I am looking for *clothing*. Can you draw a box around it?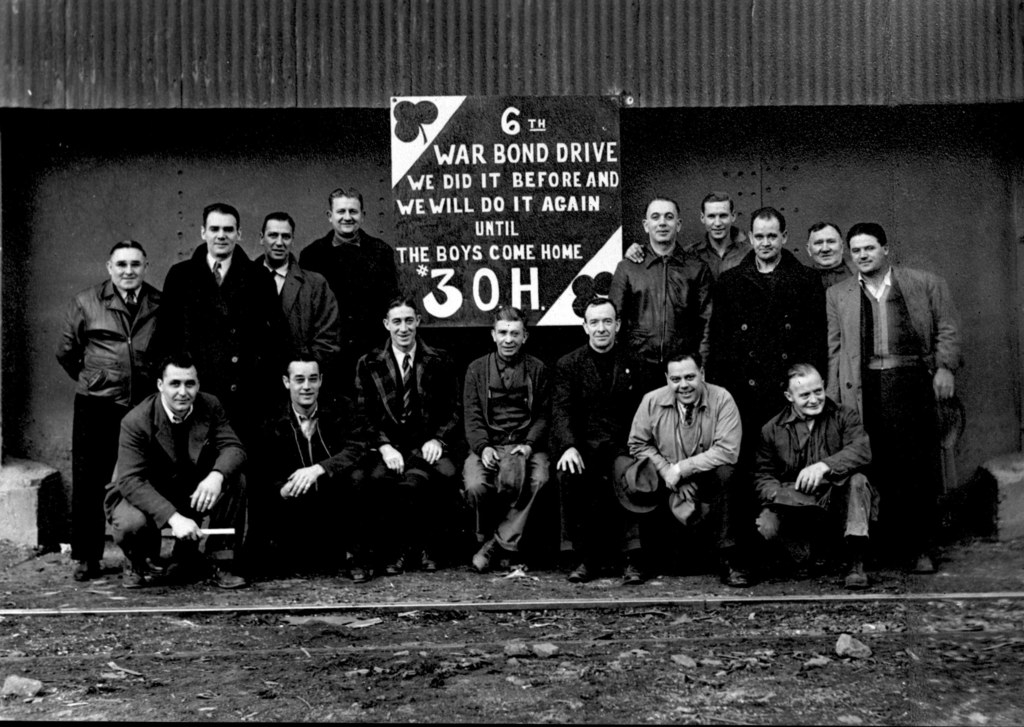
Sure, the bounding box is pyautogui.locateOnScreen(680, 221, 752, 284).
